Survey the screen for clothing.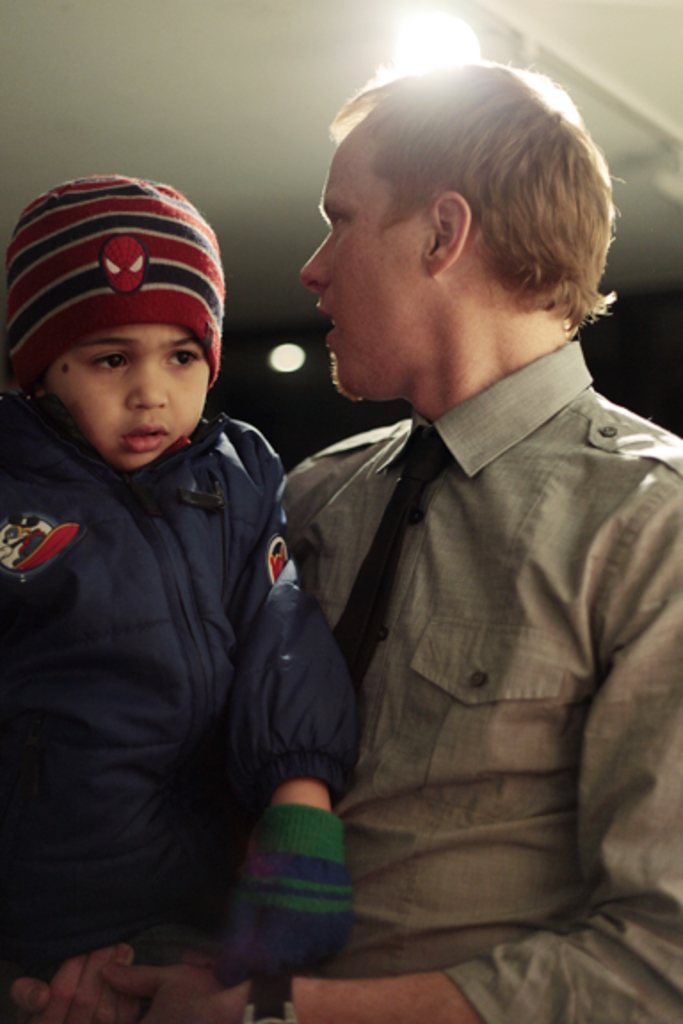
Survey found: <region>189, 238, 655, 1013</region>.
